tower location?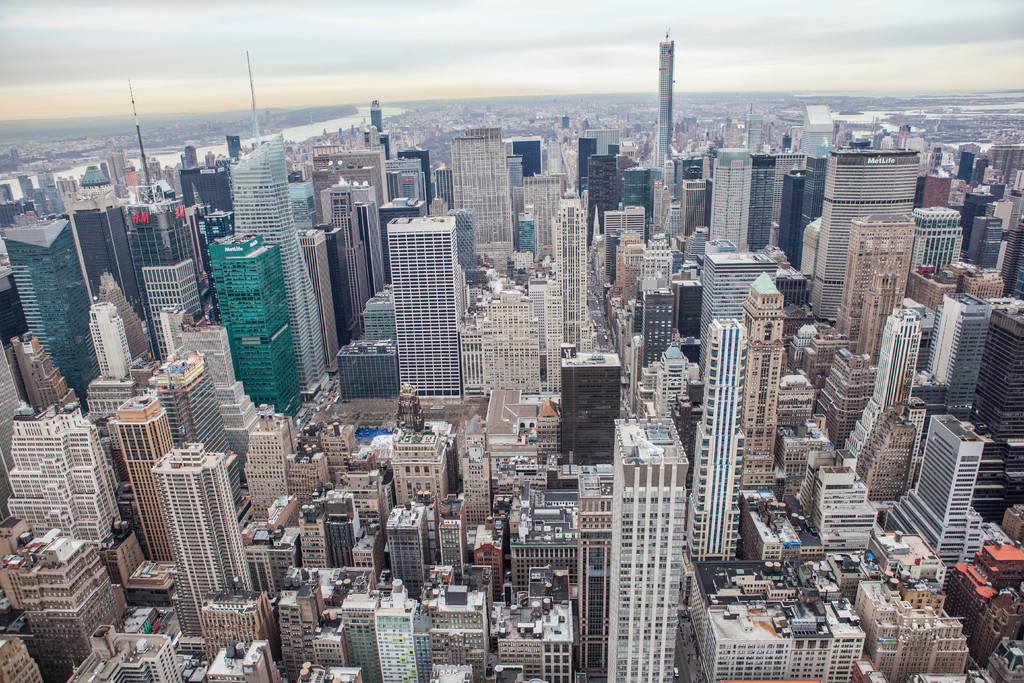
detection(118, 391, 172, 569)
